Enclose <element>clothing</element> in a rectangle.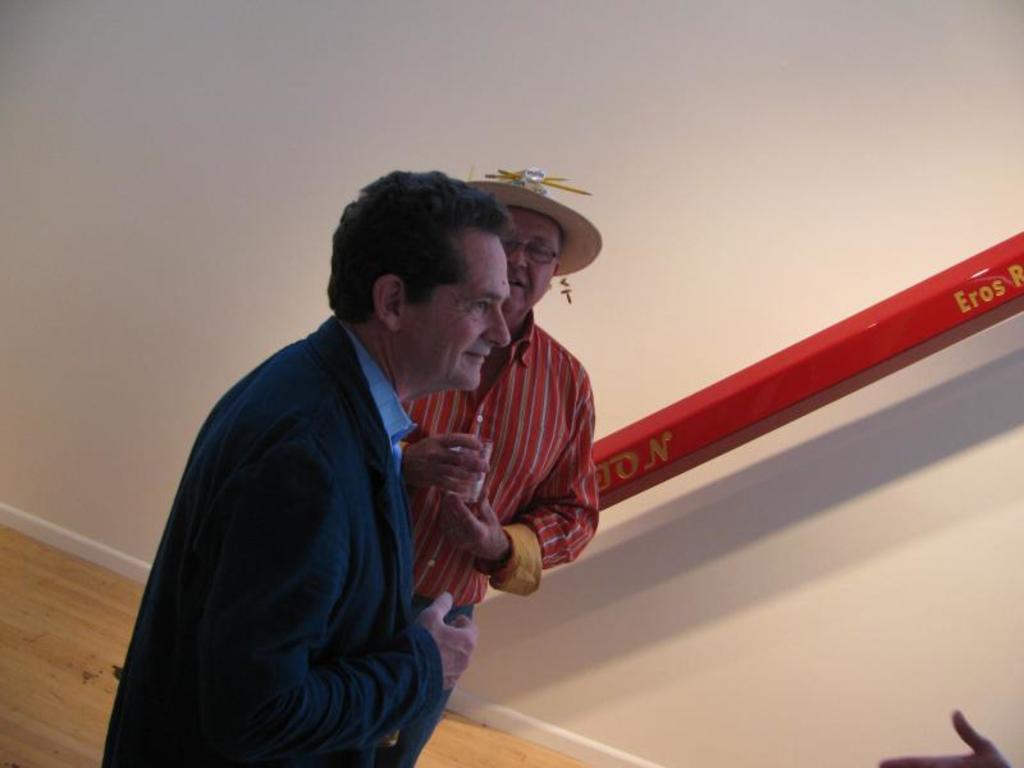
Rect(392, 314, 598, 767).
